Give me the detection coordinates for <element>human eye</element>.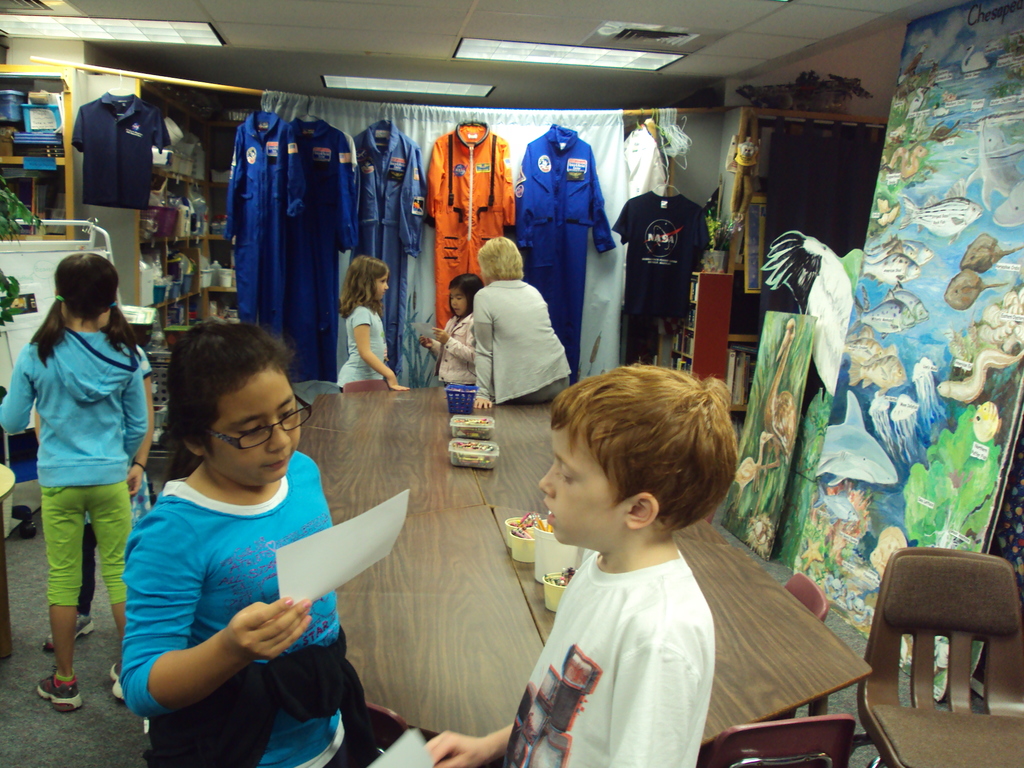
[380,279,386,285].
